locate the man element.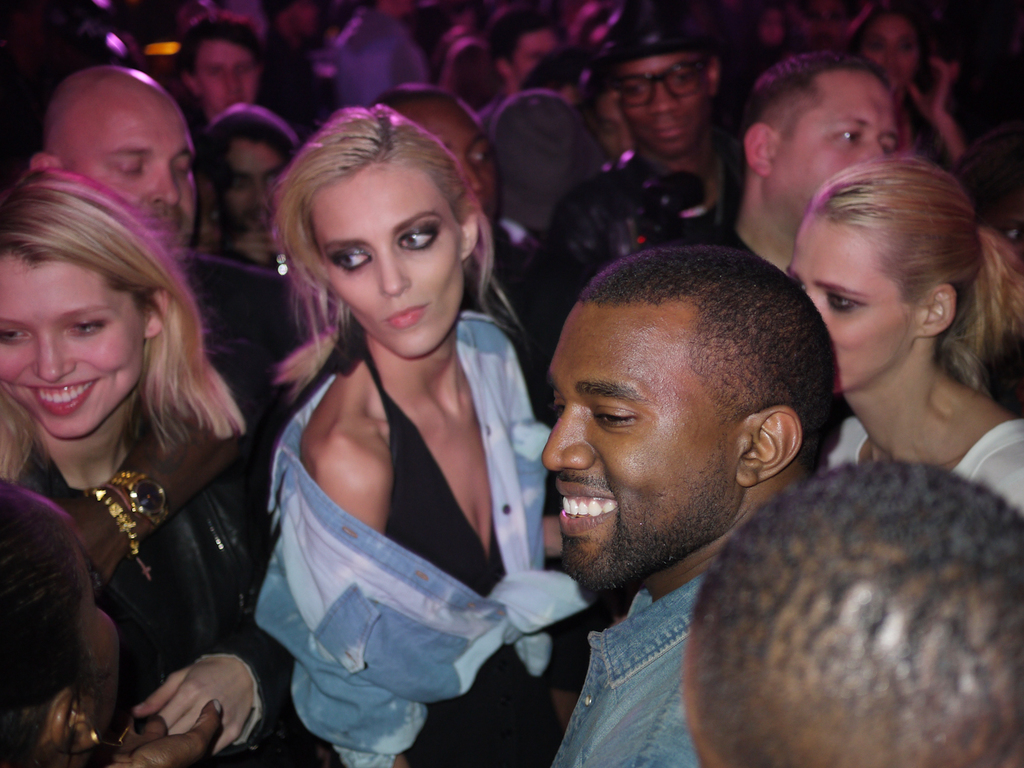
Element bbox: Rect(29, 63, 339, 565).
